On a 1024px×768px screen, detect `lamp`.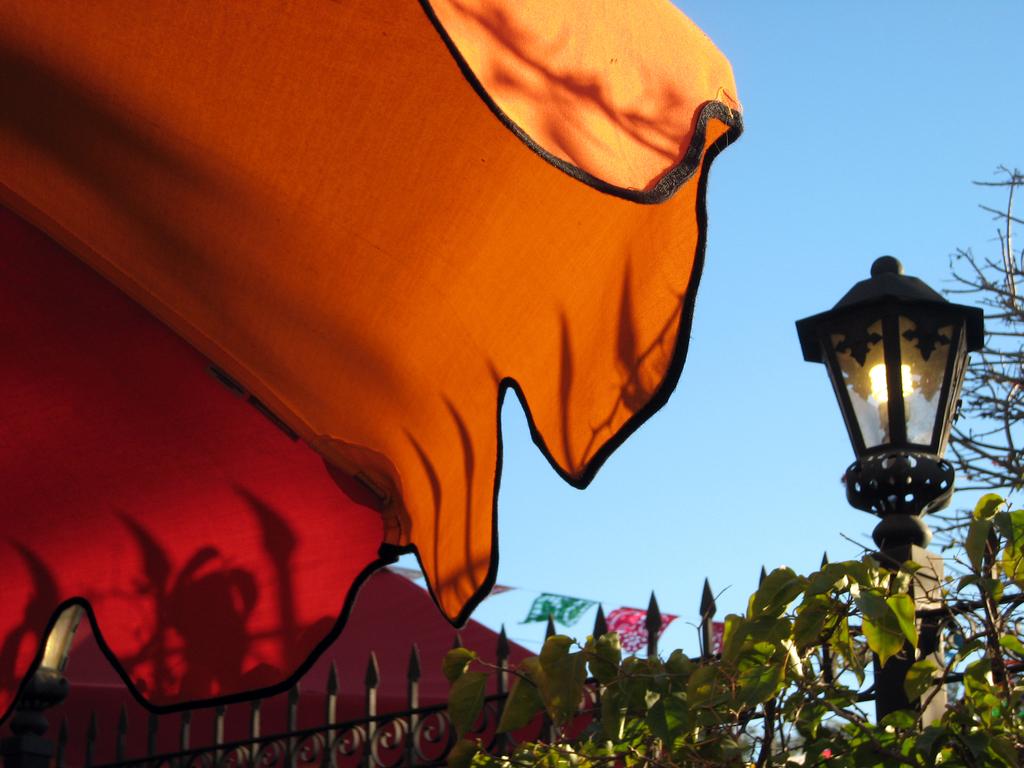
rect(0, 605, 90, 767).
